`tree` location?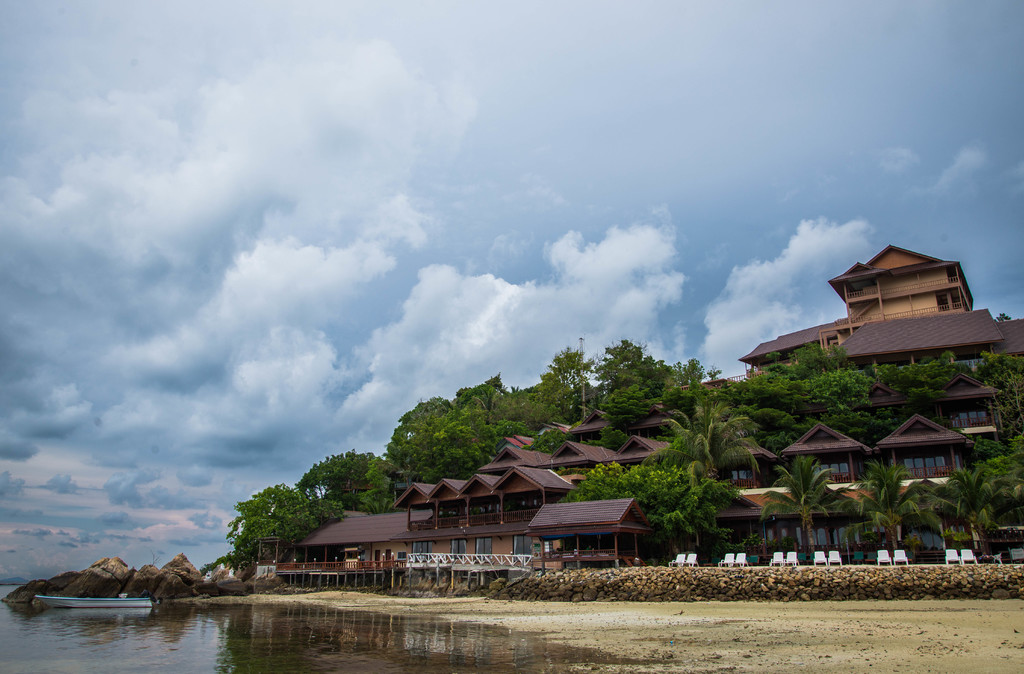
bbox(388, 400, 454, 468)
